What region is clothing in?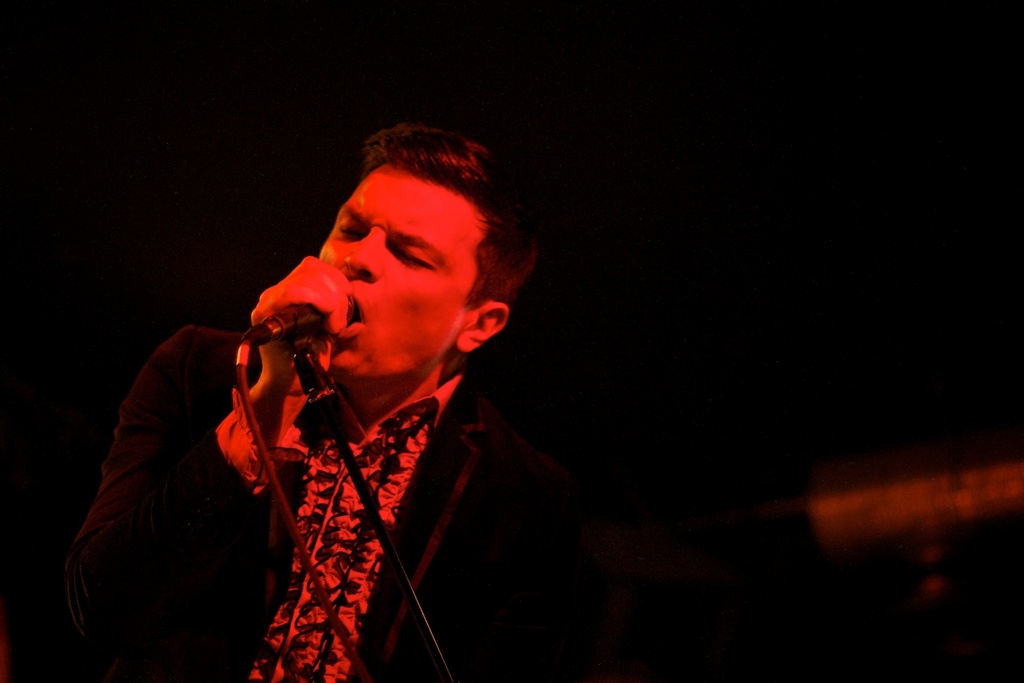
select_region(63, 328, 588, 682).
